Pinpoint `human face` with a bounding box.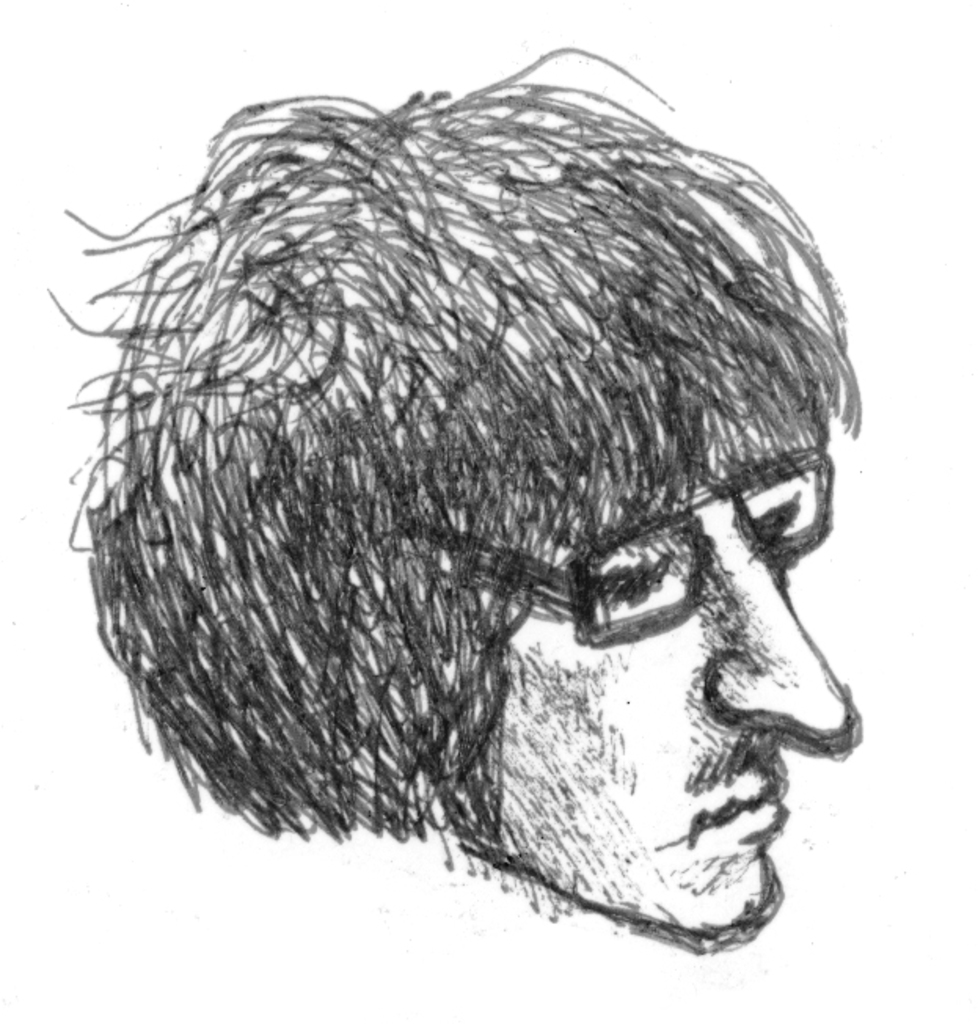
[left=458, top=391, right=856, bottom=939].
